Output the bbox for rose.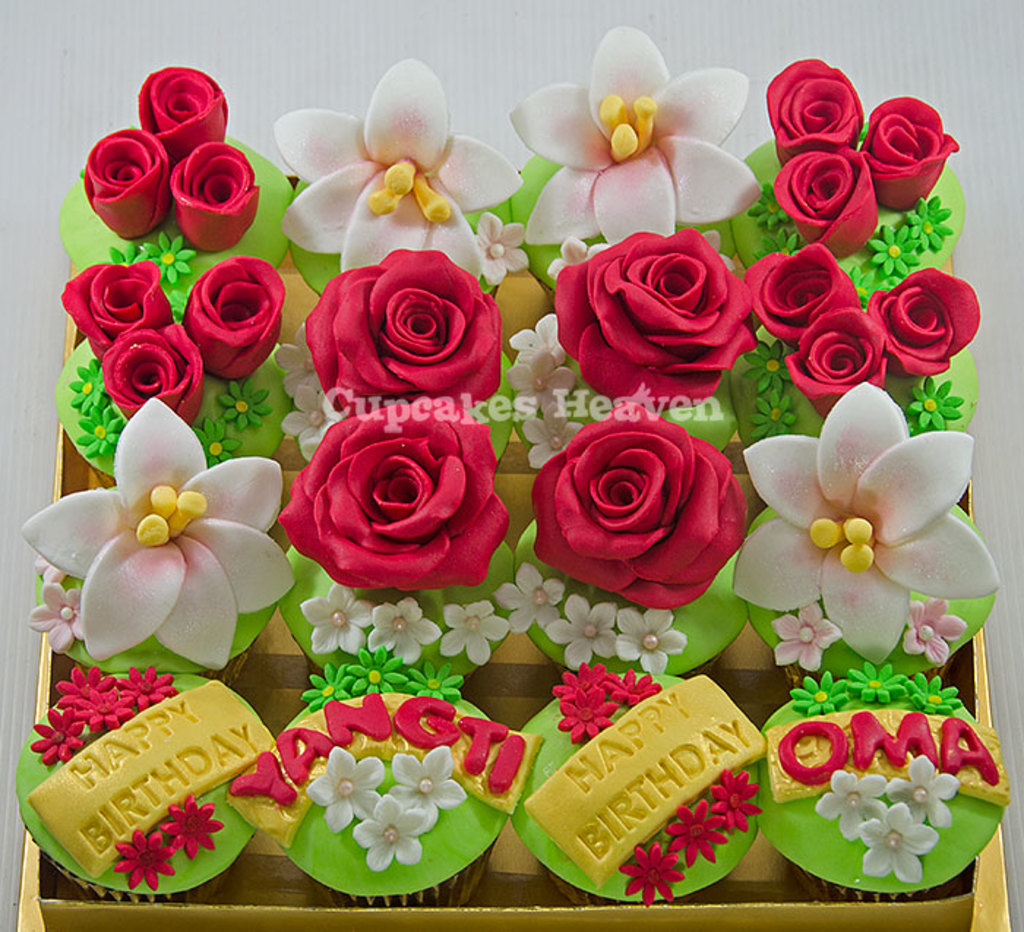
102 322 205 426.
